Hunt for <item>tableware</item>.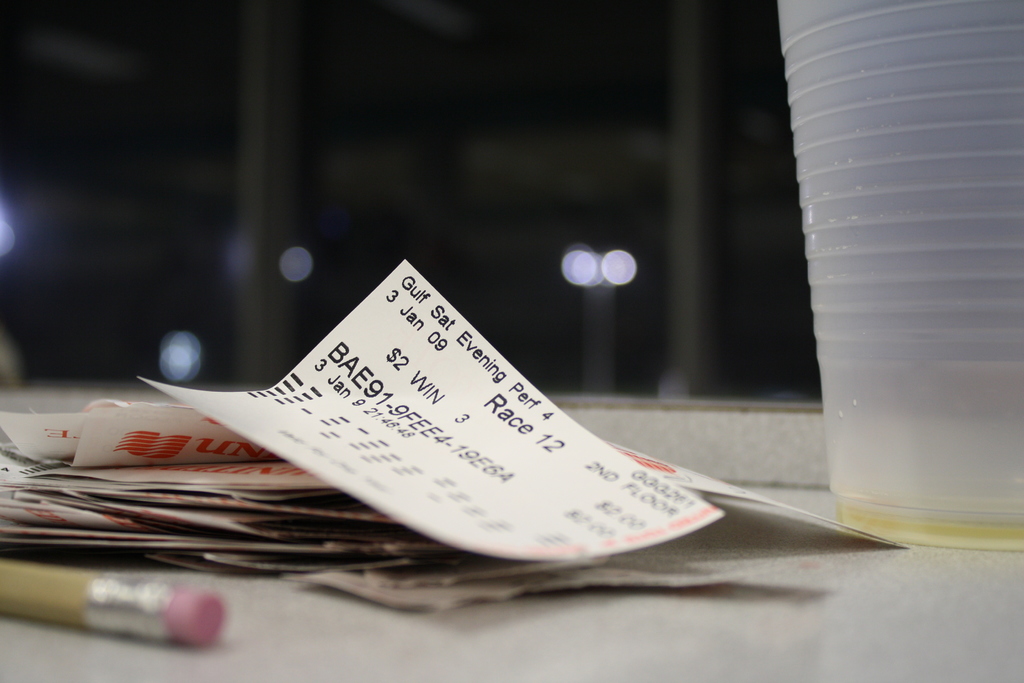
Hunted down at {"x1": 776, "y1": 0, "x2": 1023, "y2": 550}.
